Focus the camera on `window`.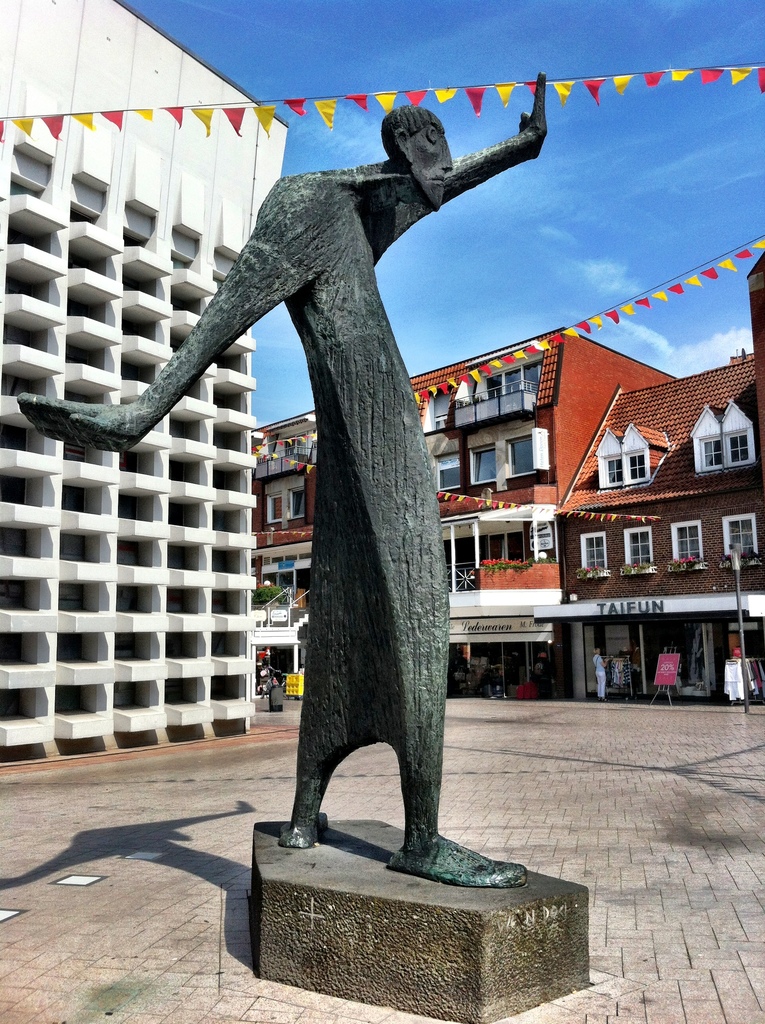
Focus region: l=282, t=477, r=322, b=522.
